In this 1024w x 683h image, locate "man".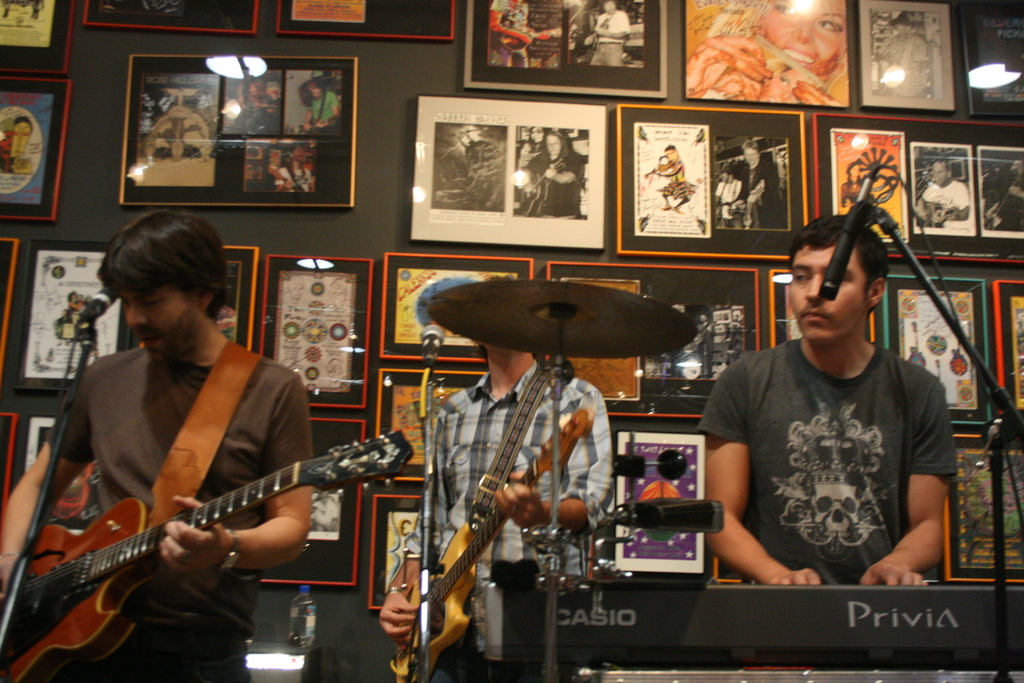
Bounding box: Rect(299, 77, 339, 135).
